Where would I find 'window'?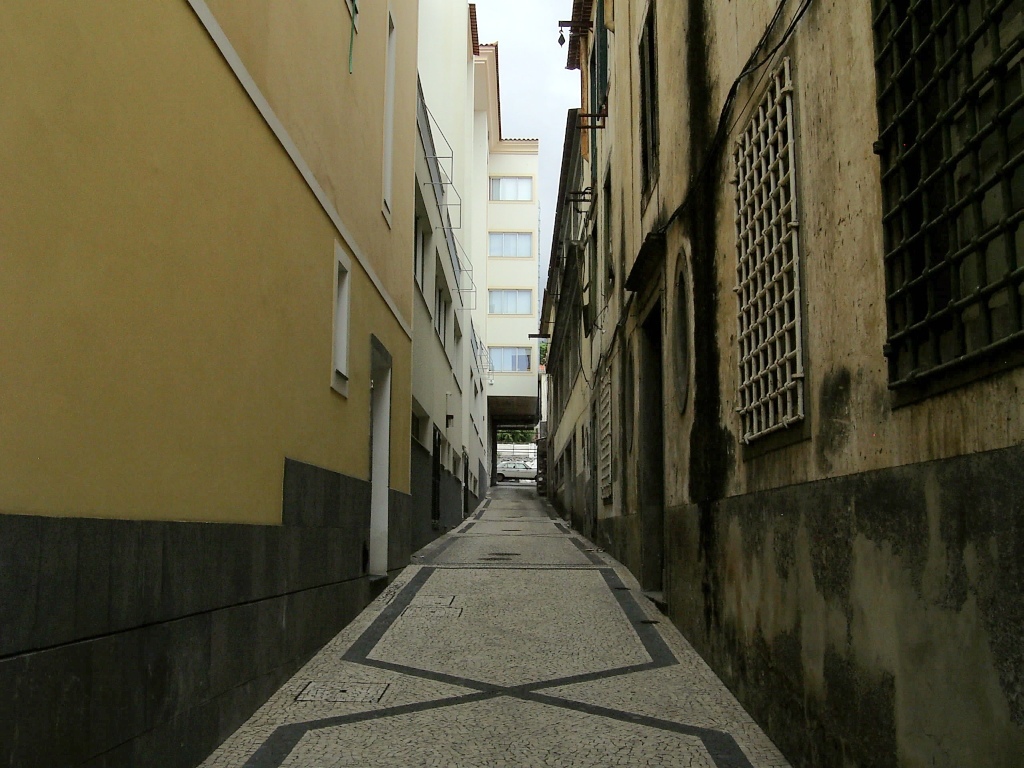
At <bbox>483, 225, 535, 256</bbox>.
